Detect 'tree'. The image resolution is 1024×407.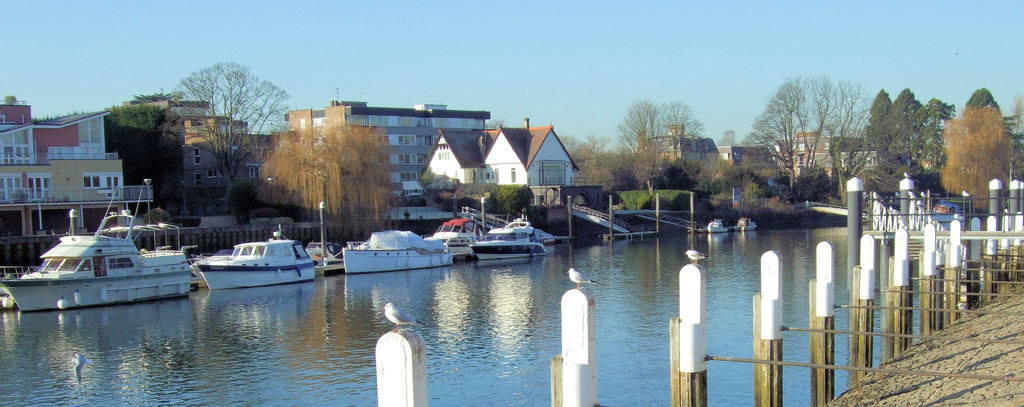
locate(612, 98, 706, 200).
